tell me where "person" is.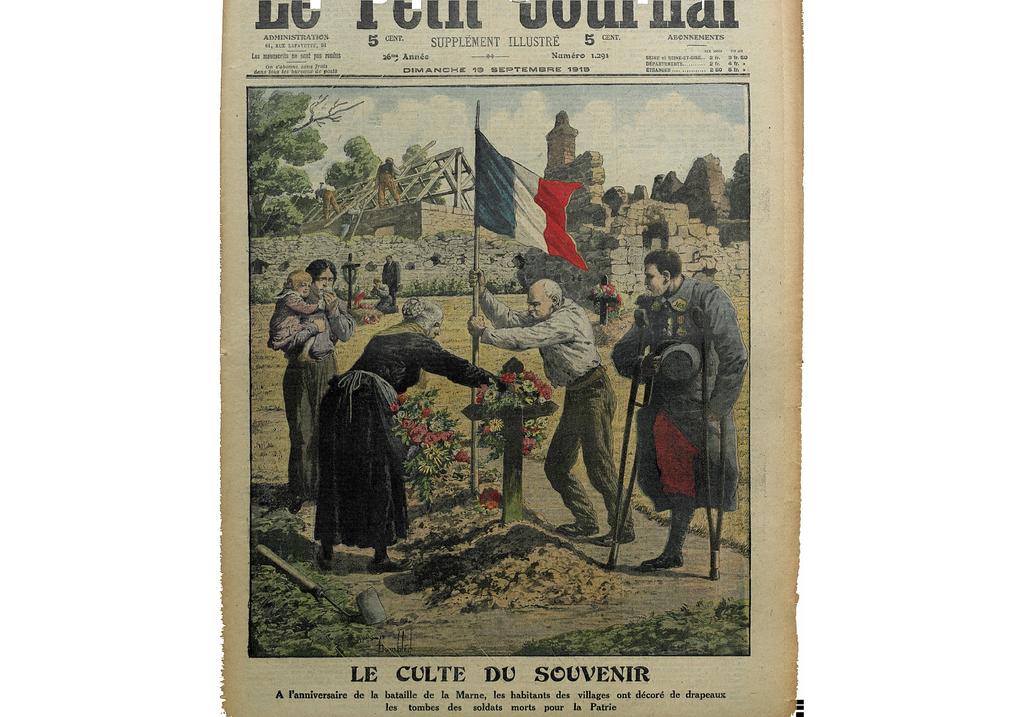
"person" is at <region>315, 298, 508, 572</region>.
